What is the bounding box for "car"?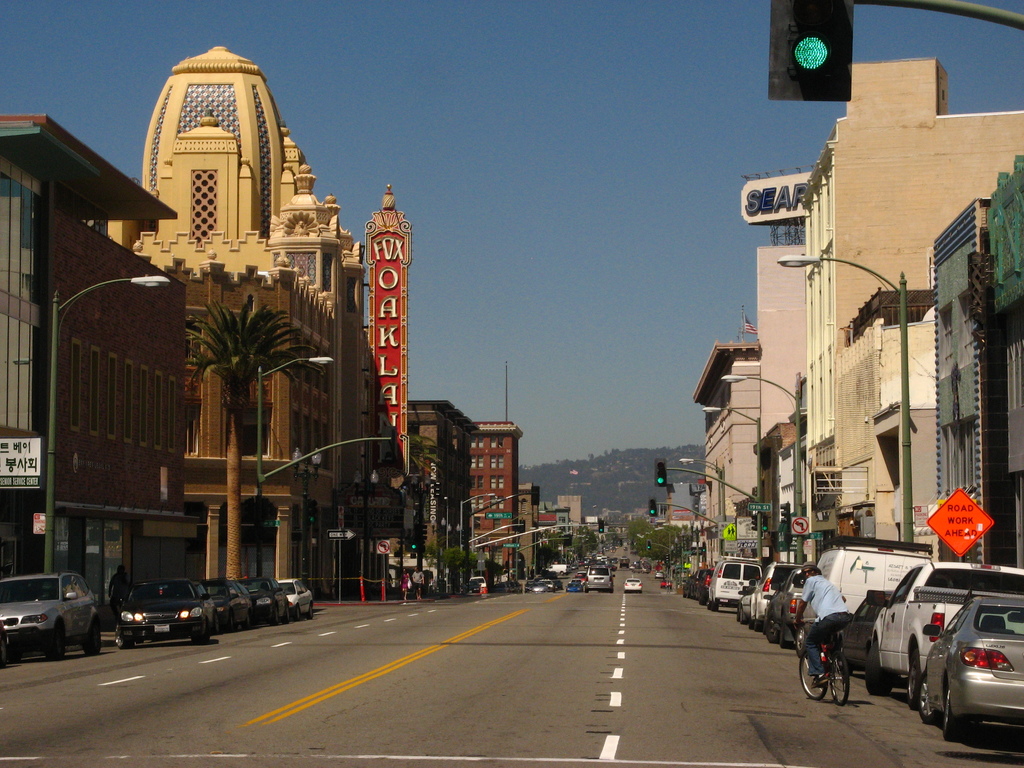
x1=209, y1=575, x2=250, y2=621.
